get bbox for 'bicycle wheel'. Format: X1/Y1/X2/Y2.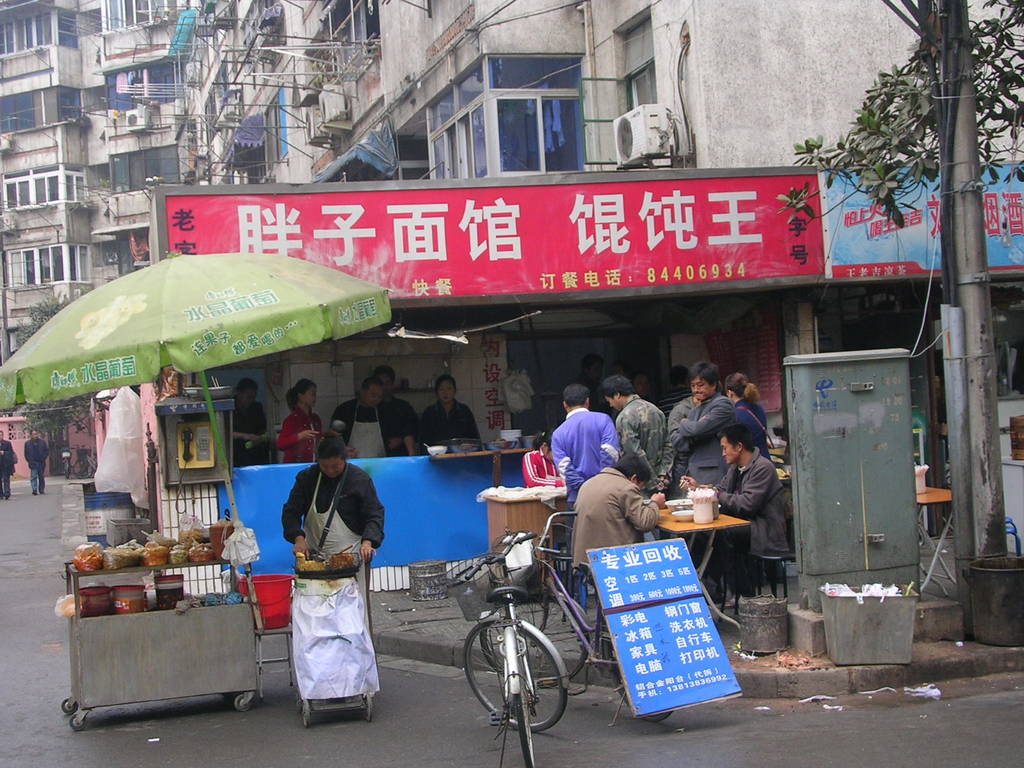
478/588/588/691.
